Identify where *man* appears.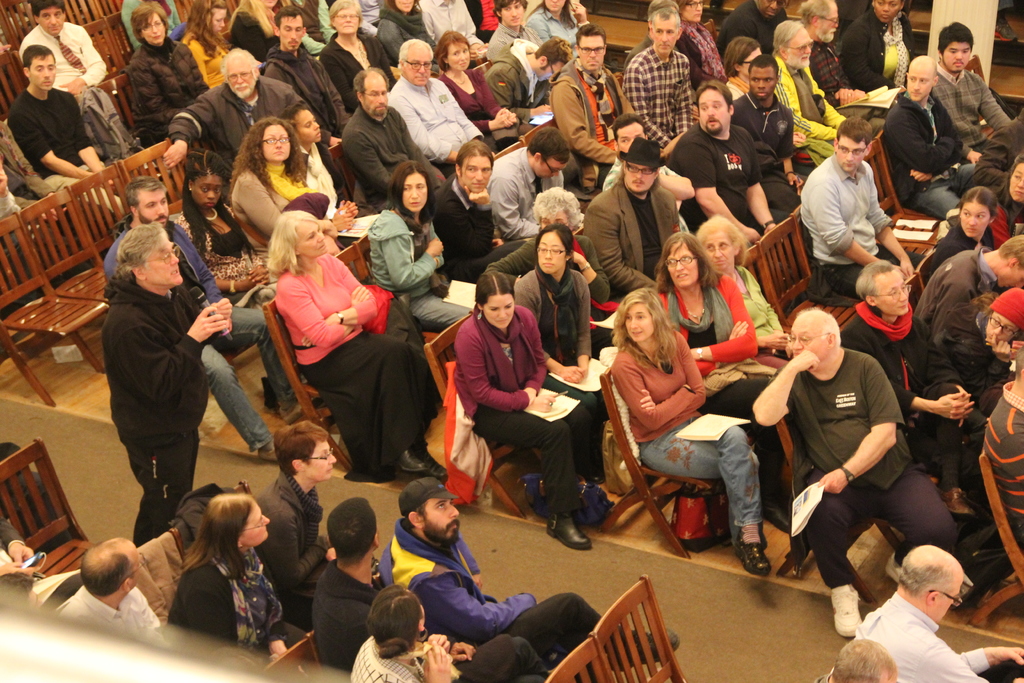
Appears at 47, 535, 169, 646.
